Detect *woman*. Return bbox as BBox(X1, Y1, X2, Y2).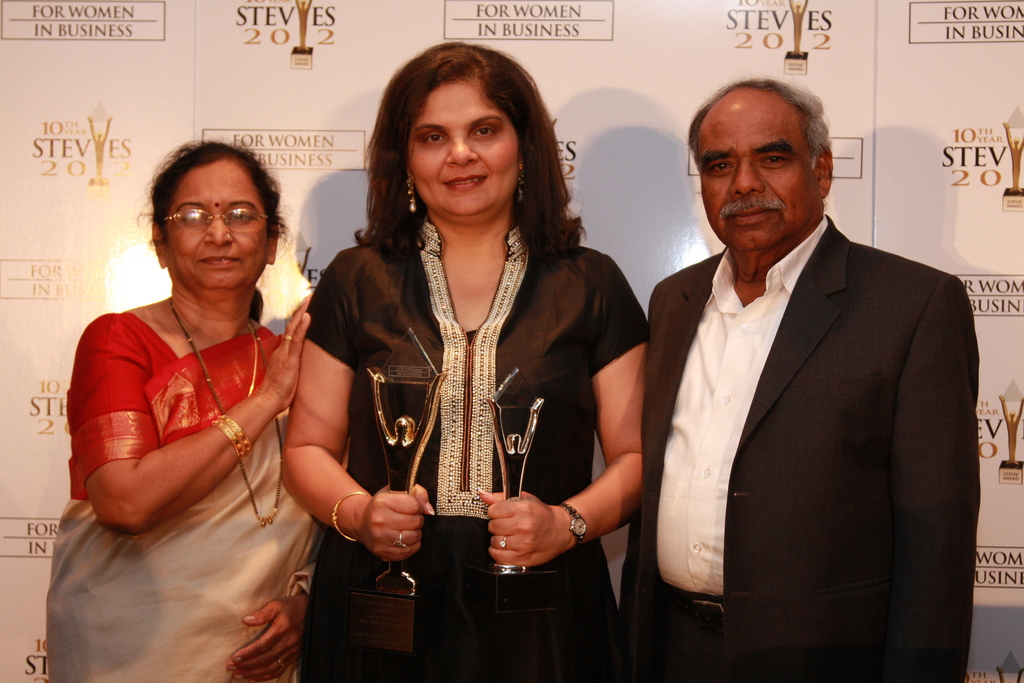
BBox(282, 45, 652, 682).
